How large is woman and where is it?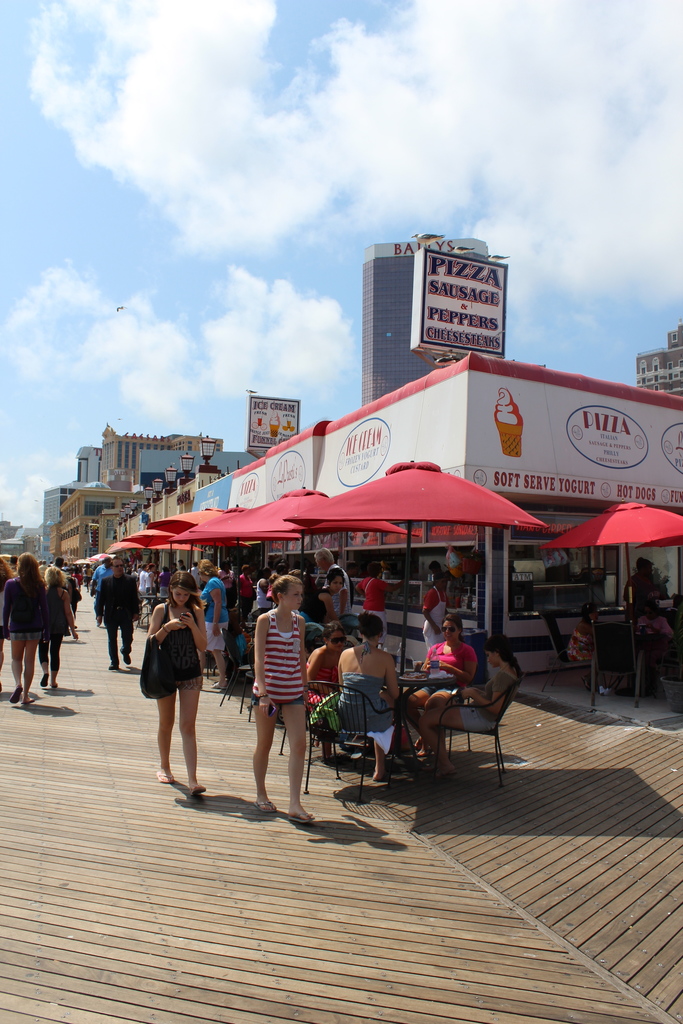
Bounding box: <region>334, 617, 413, 796</region>.
